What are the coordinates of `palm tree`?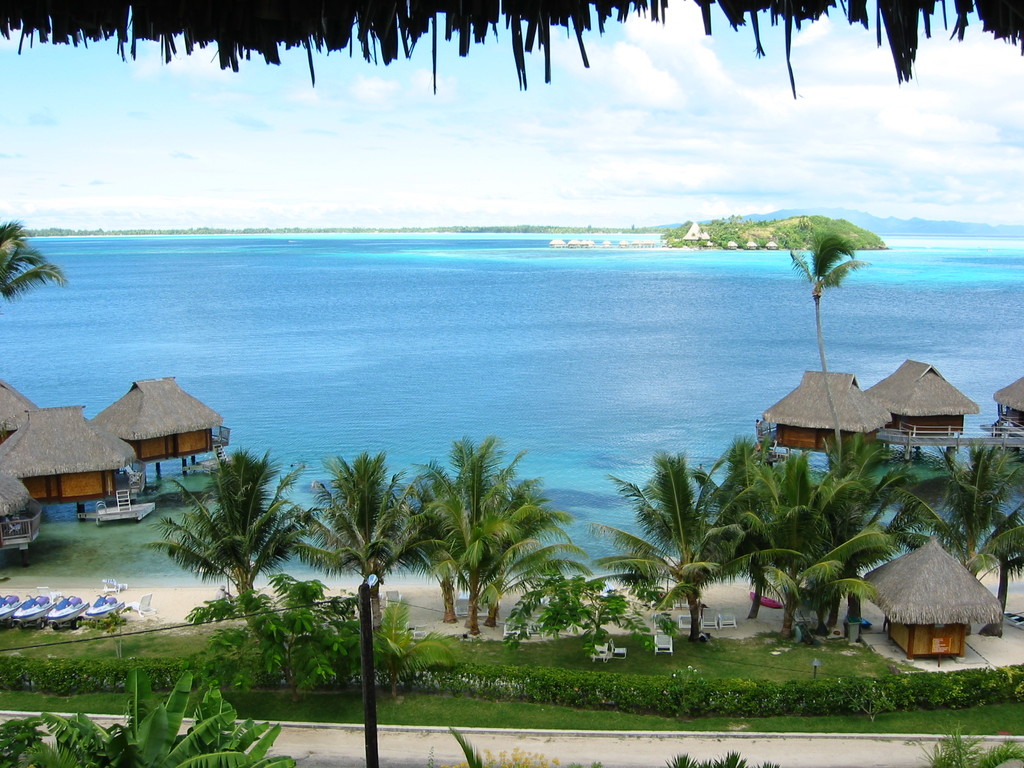
961:428:1023:560.
